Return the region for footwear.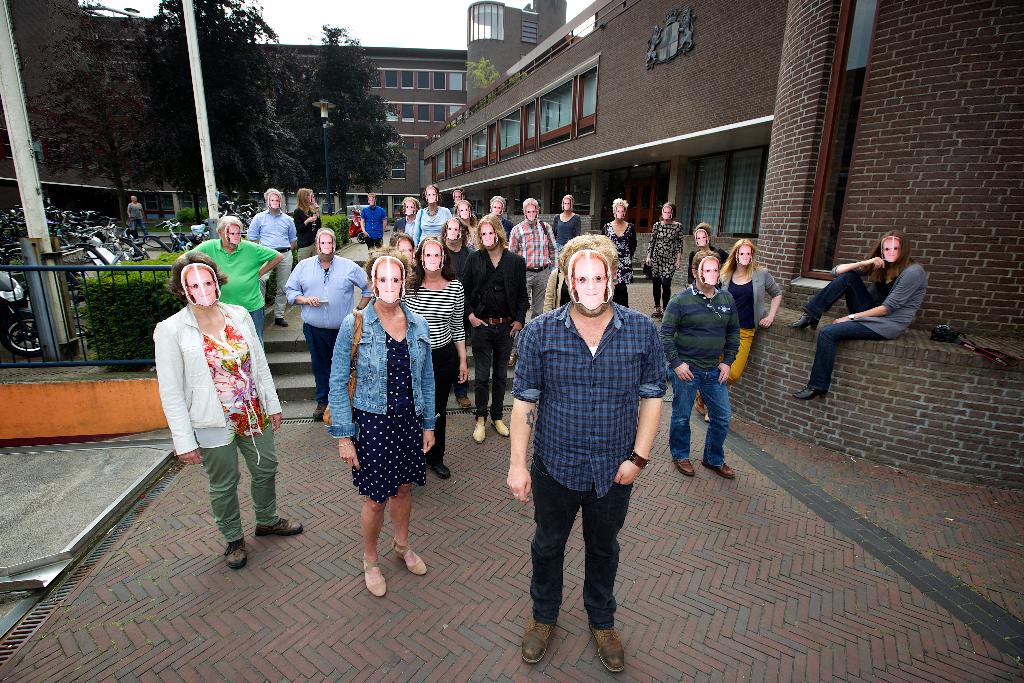
[left=593, top=627, right=628, bottom=677].
